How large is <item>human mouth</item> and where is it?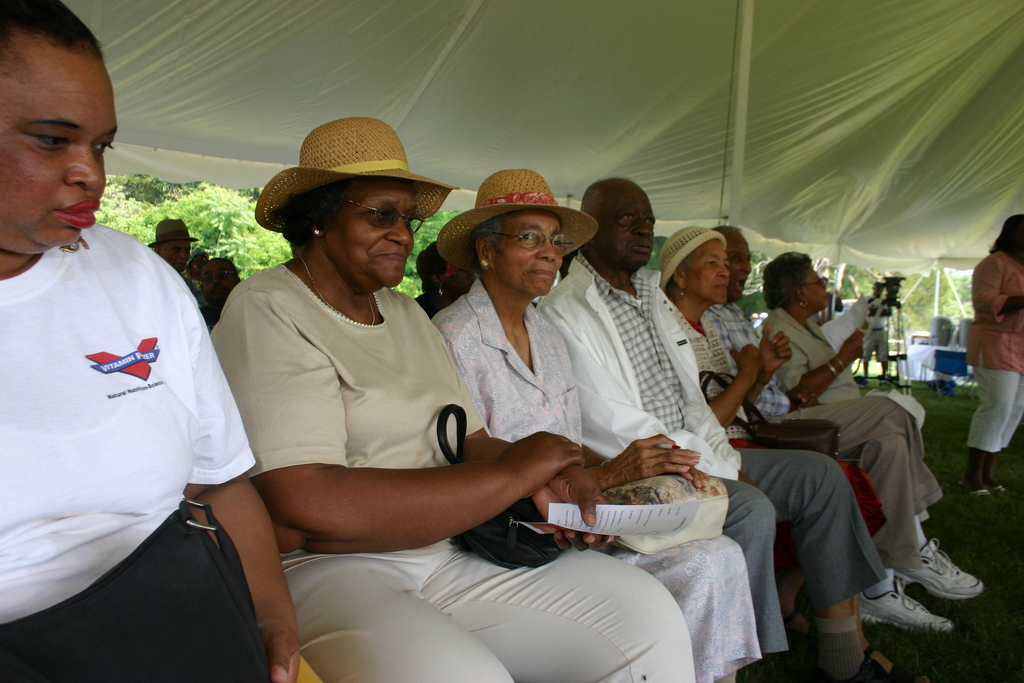
Bounding box: 630/237/654/257.
